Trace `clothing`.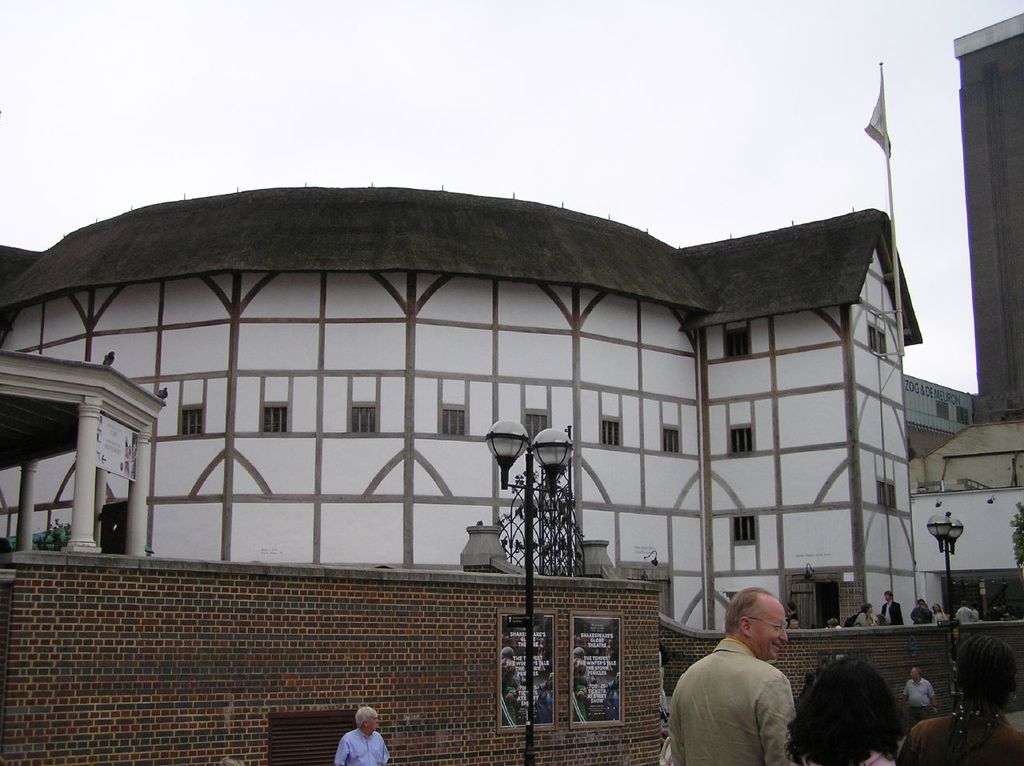
Traced to detection(678, 640, 808, 749).
